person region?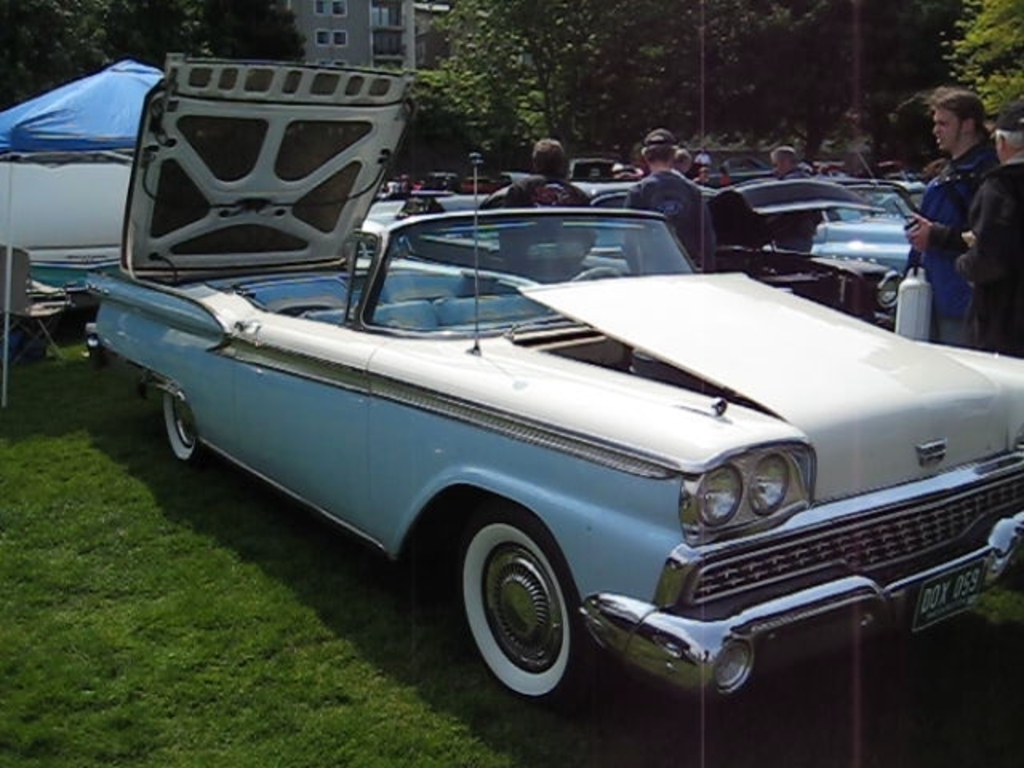
[624, 118, 717, 275]
